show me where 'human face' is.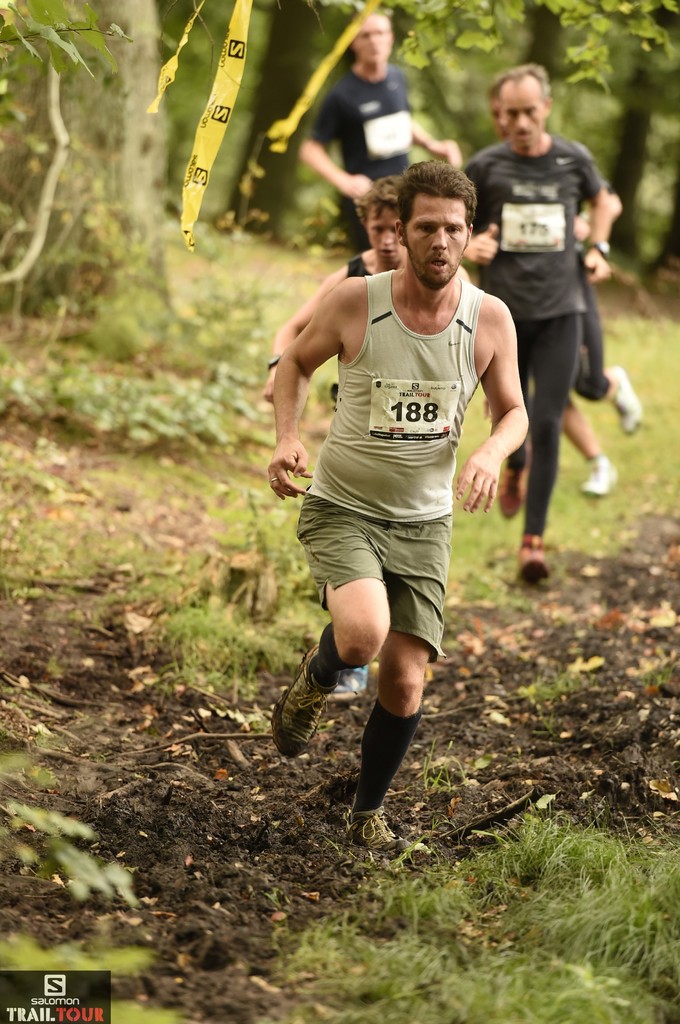
'human face' is at rect(404, 197, 466, 282).
